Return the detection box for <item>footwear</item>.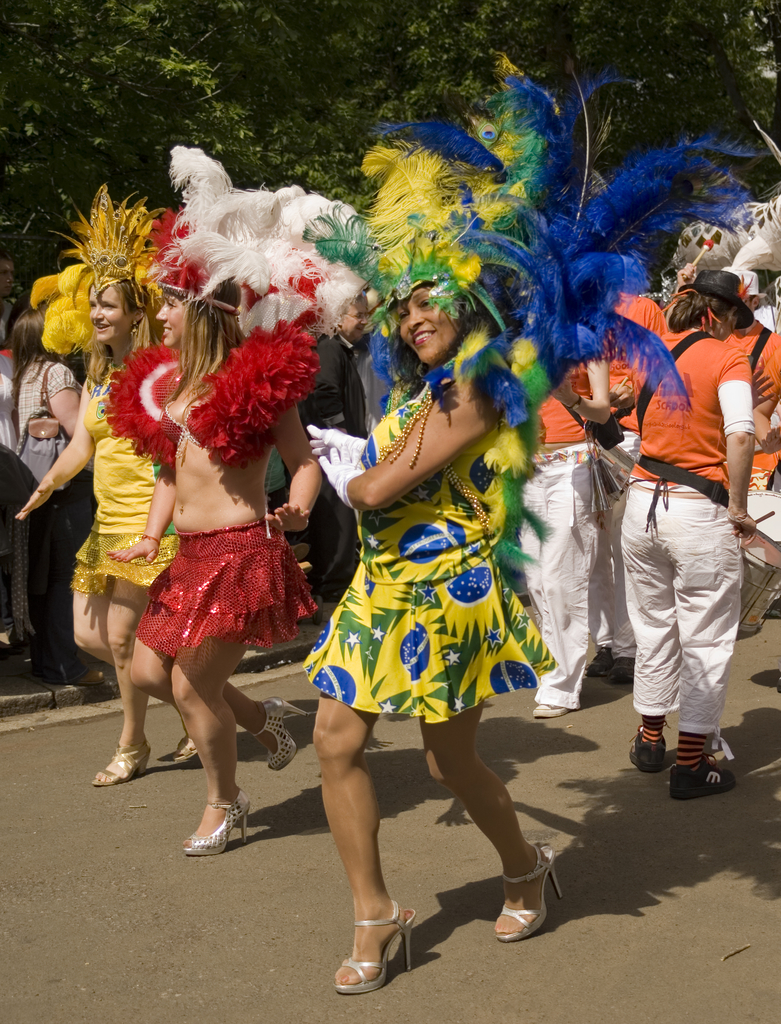
{"left": 165, "top": 730, "right": 200, "bottom": 765}.
